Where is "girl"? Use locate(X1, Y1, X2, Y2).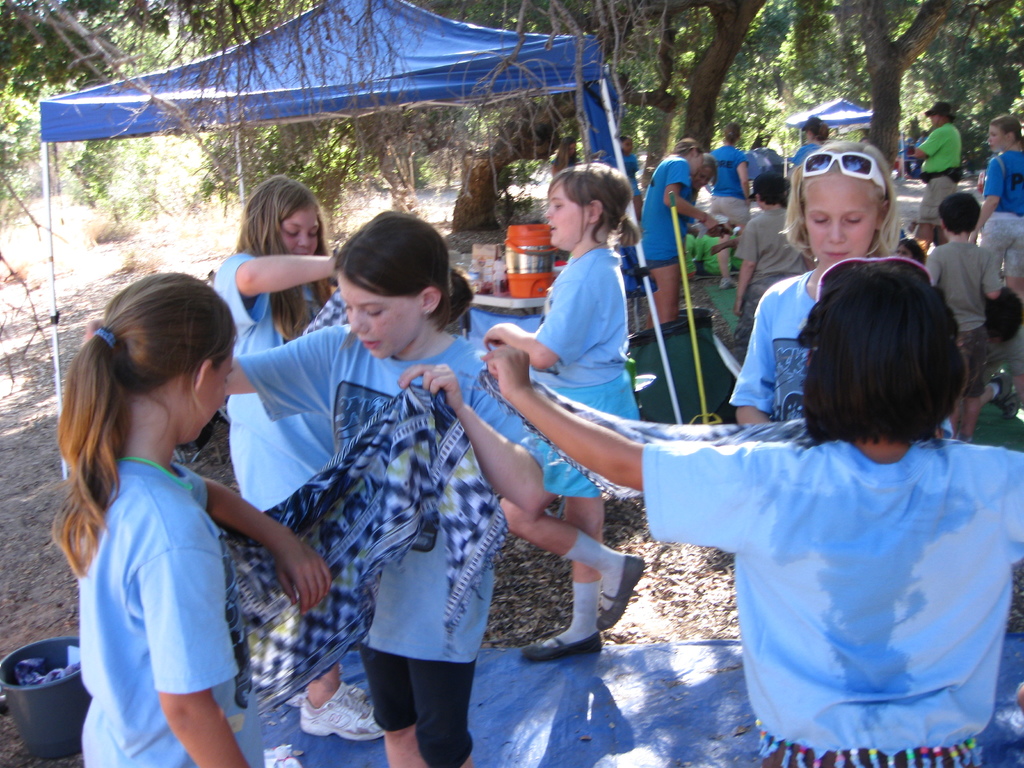
locate(56, 270, 330, 767).
